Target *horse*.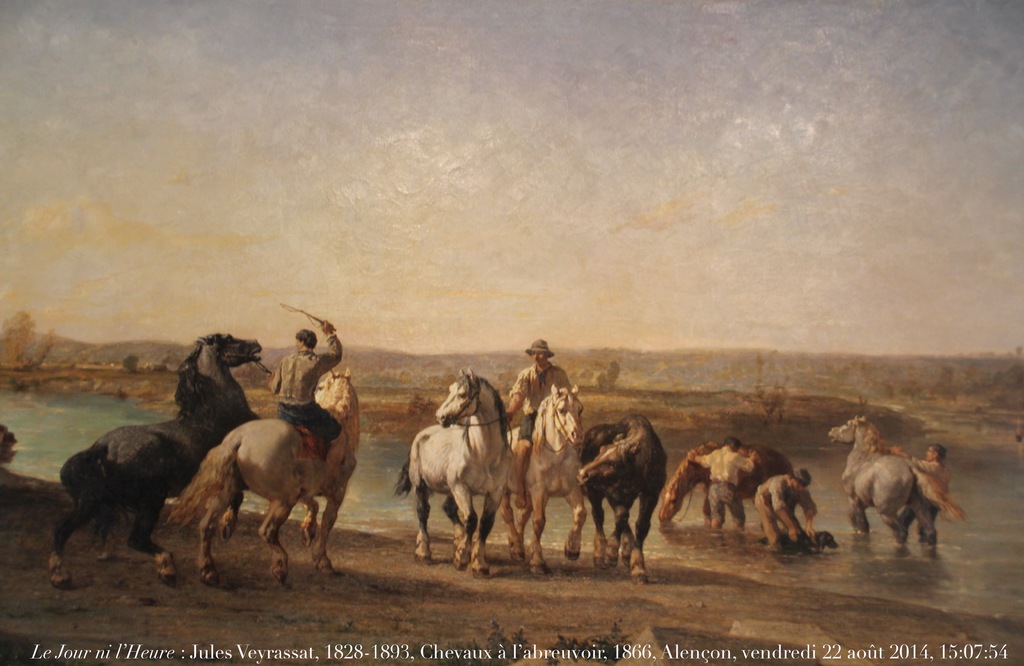
Target region: 164:364:362:589.
